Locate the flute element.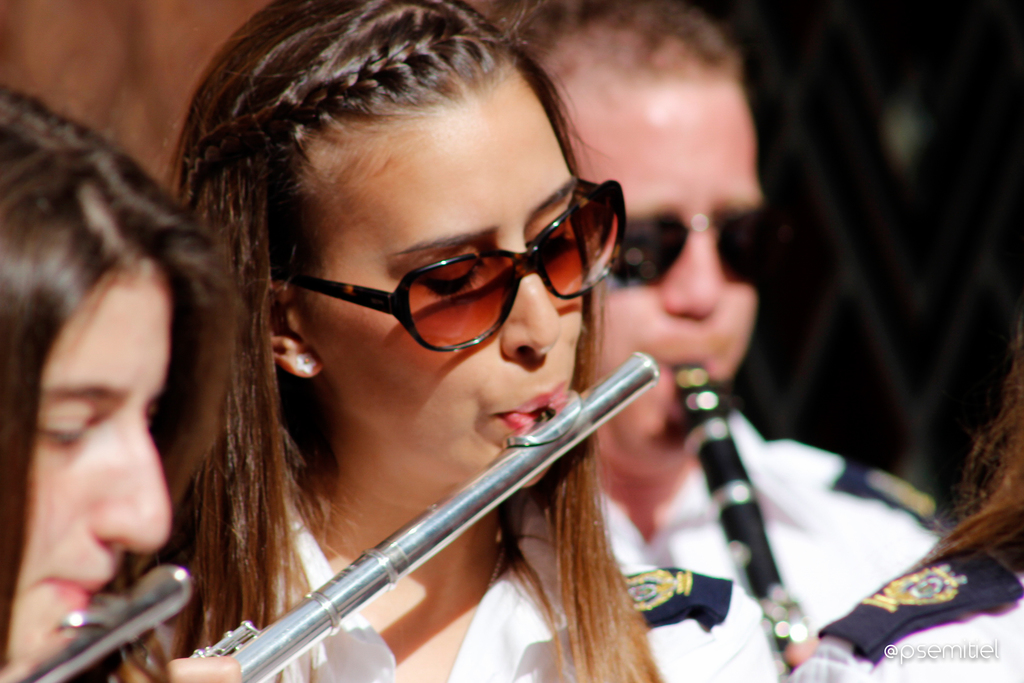
Element bbox: x1=189, y1=347, x2=660, y2=682.
